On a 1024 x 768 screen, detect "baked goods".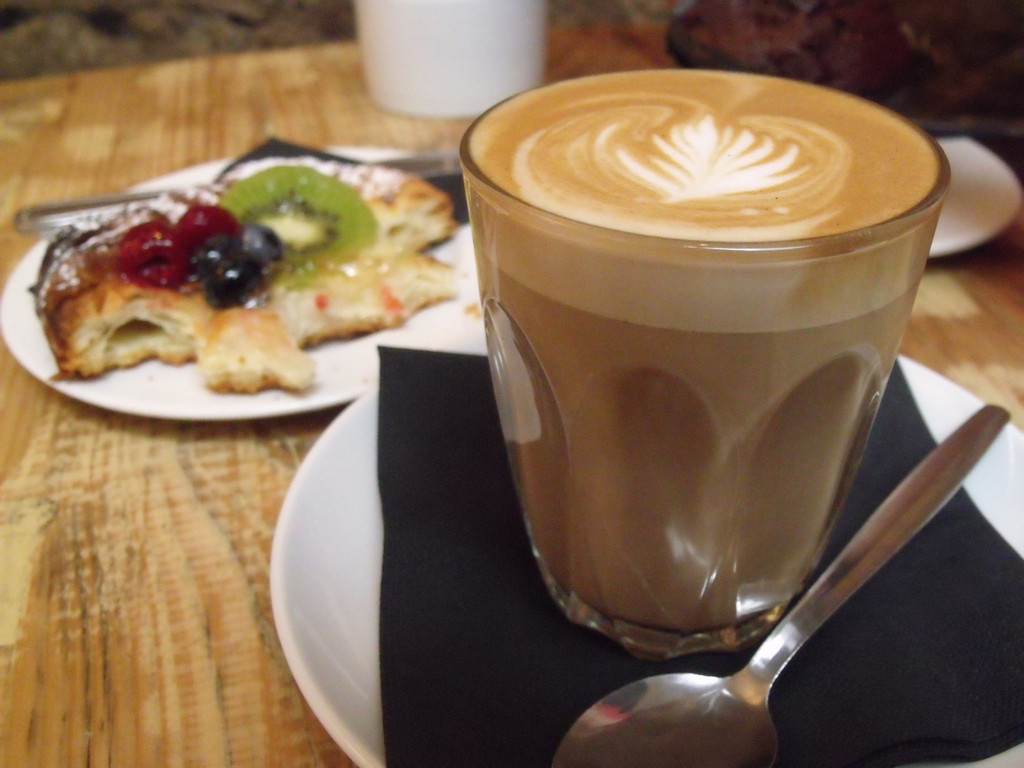
{"left": 252, "top": 158, "right": 458, "bottom": 252}.
